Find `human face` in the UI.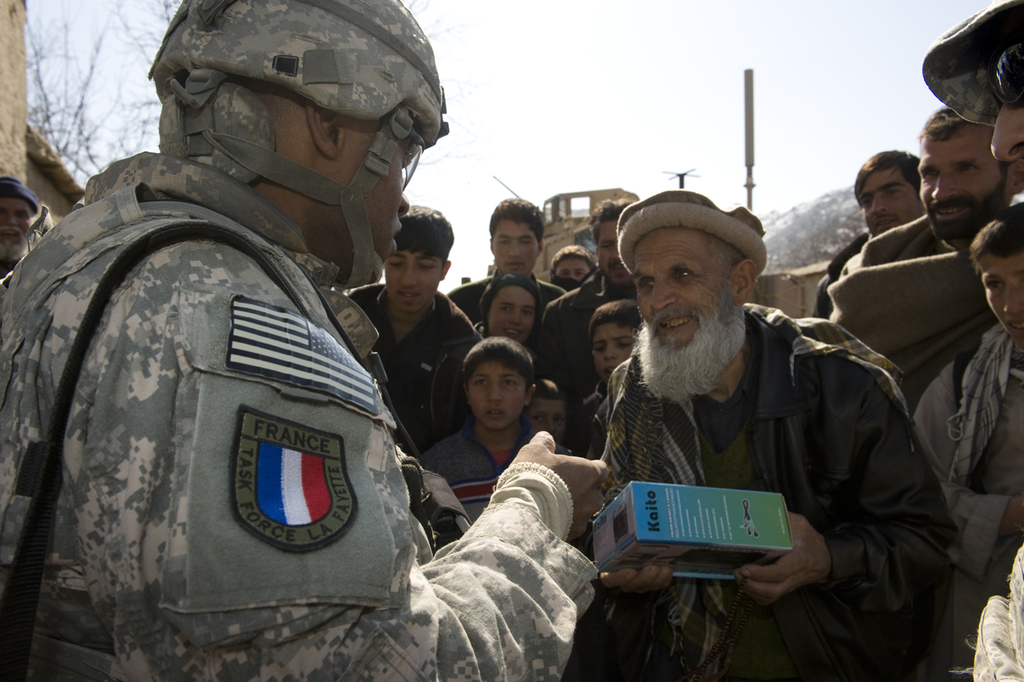
UI element at 330/139/408/282.
